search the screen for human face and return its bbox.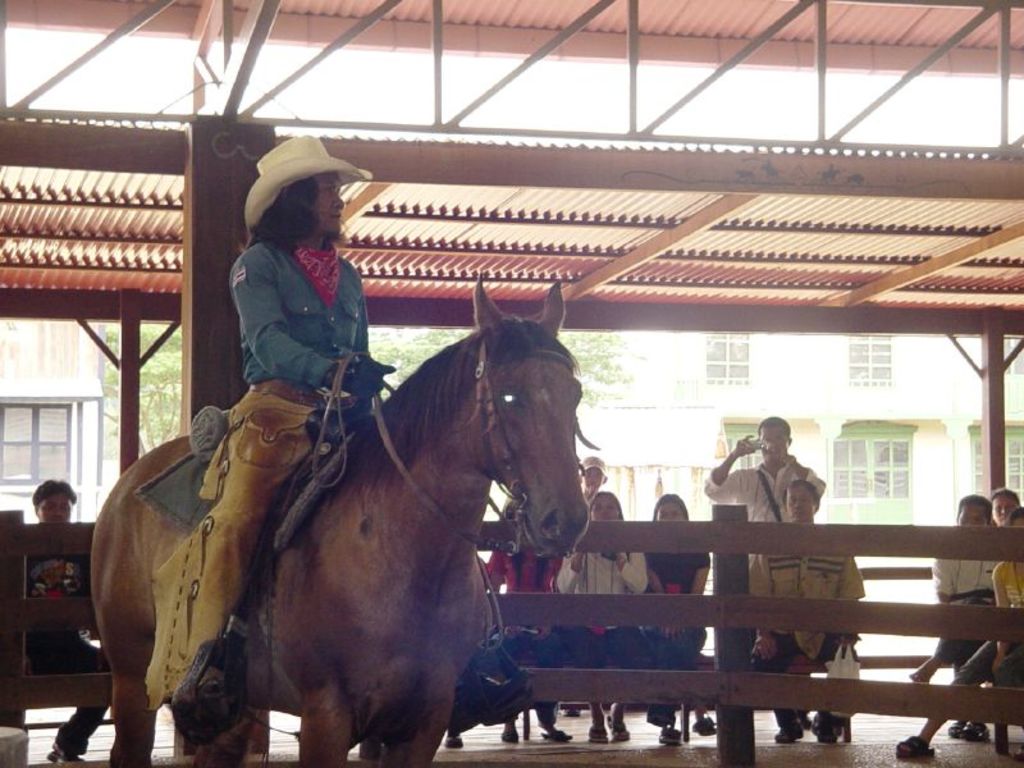
Found: 33/493/72/517.
